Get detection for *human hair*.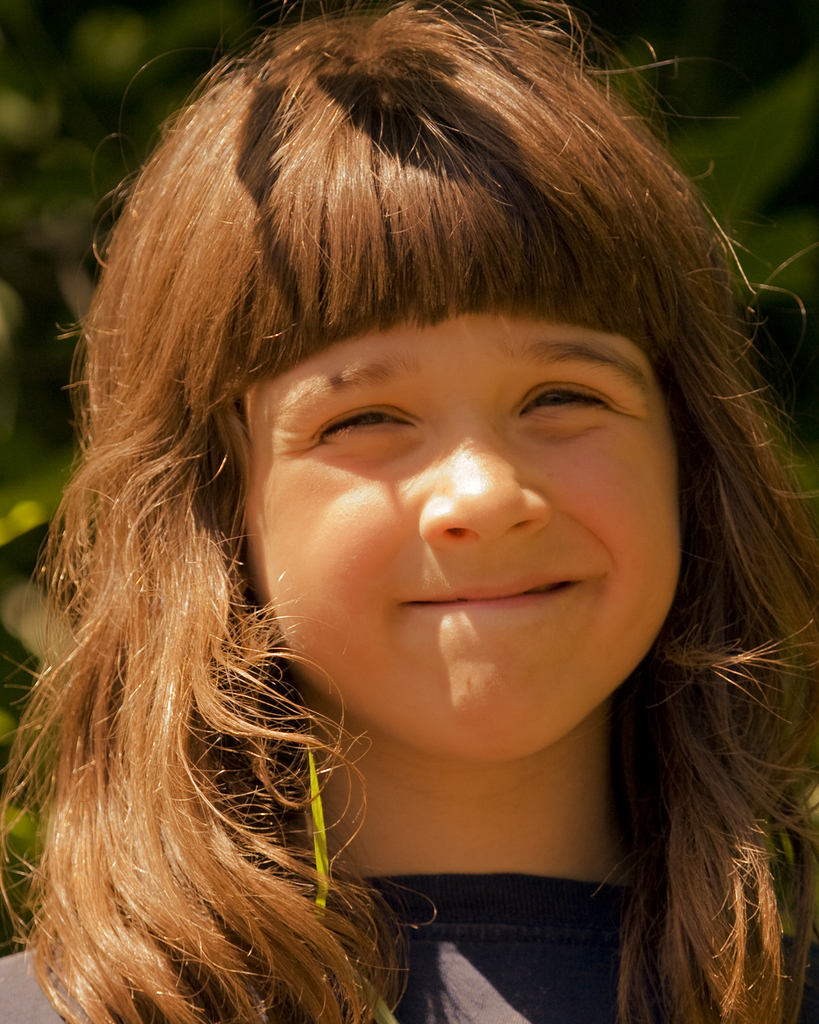
Detection: (left=28, top=15, right=765, bottom=952).
